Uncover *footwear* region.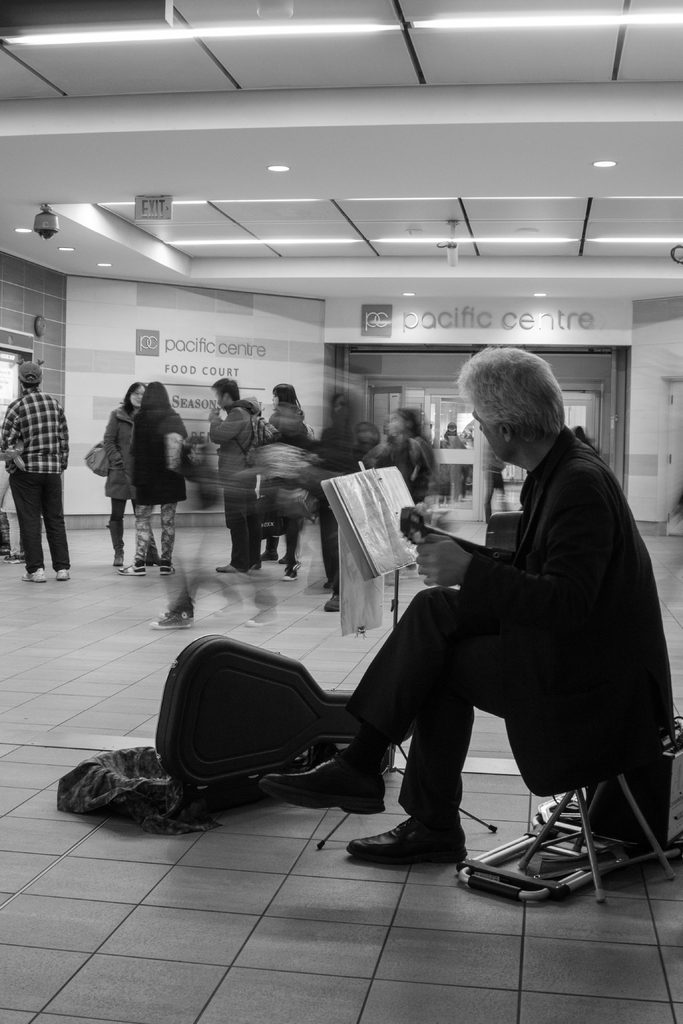
Uncovered: l=104, t=519, r=125, b=568.
